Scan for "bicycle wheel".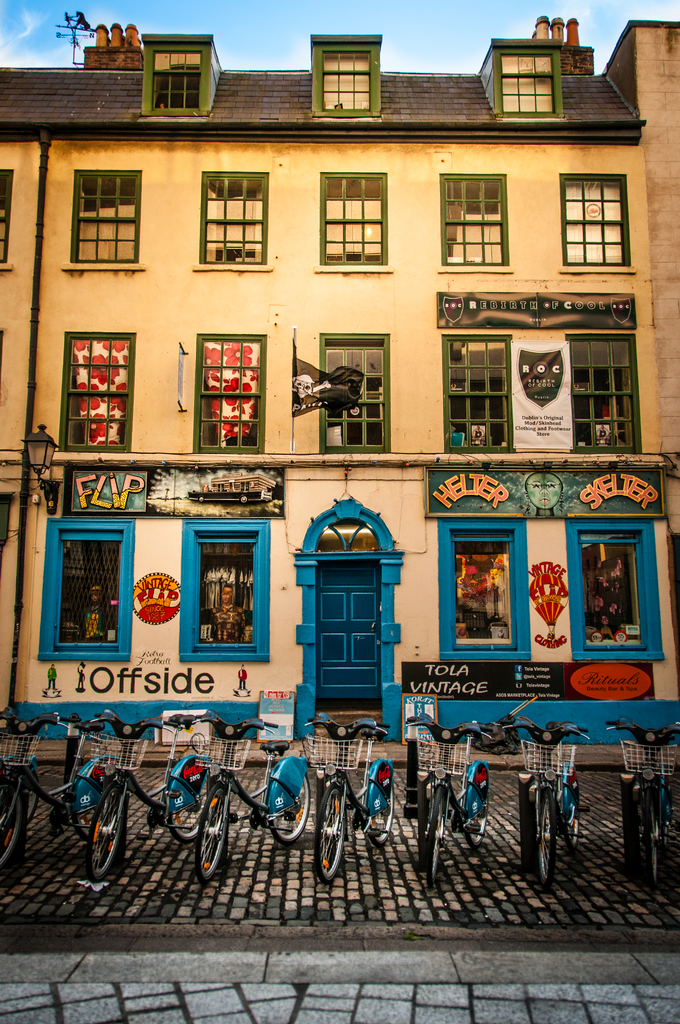
Scan result: [x1=154, y1=753, x2=209, y2=832].
